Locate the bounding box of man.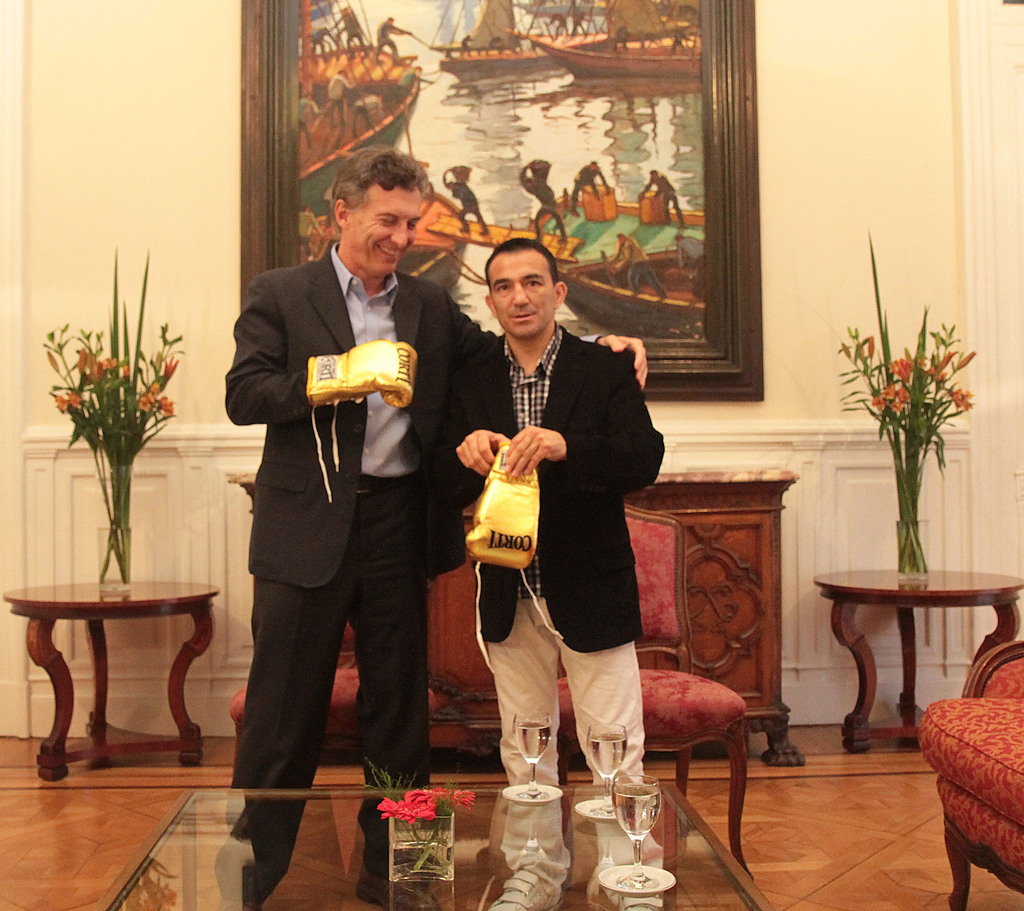
Bounding box: (550, 13, 571, 33).
